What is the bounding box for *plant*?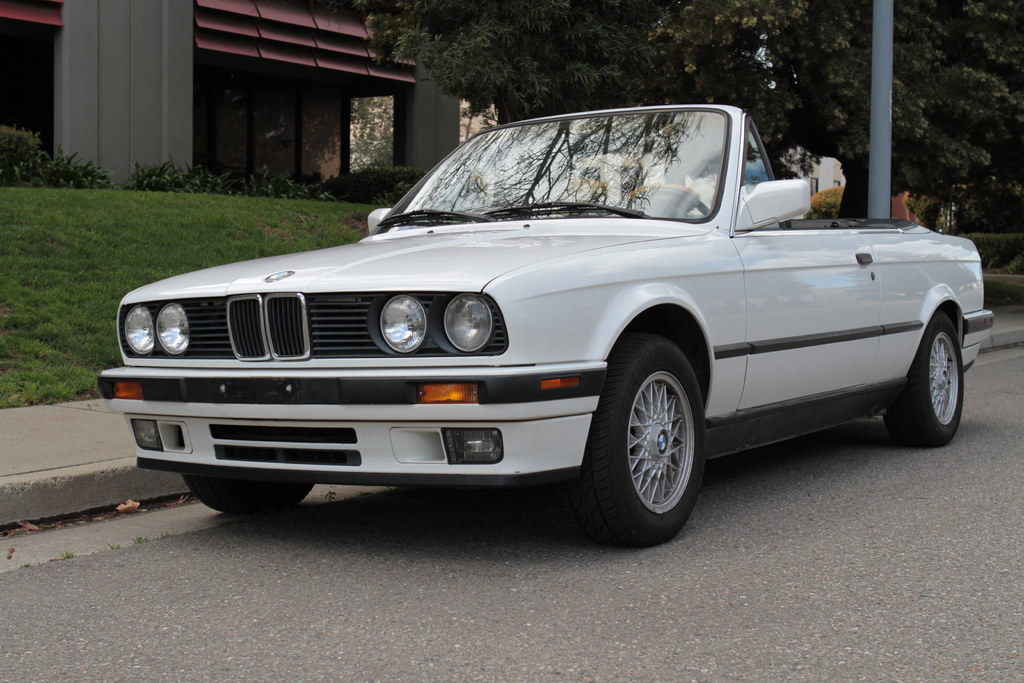
211:164:247:195.
